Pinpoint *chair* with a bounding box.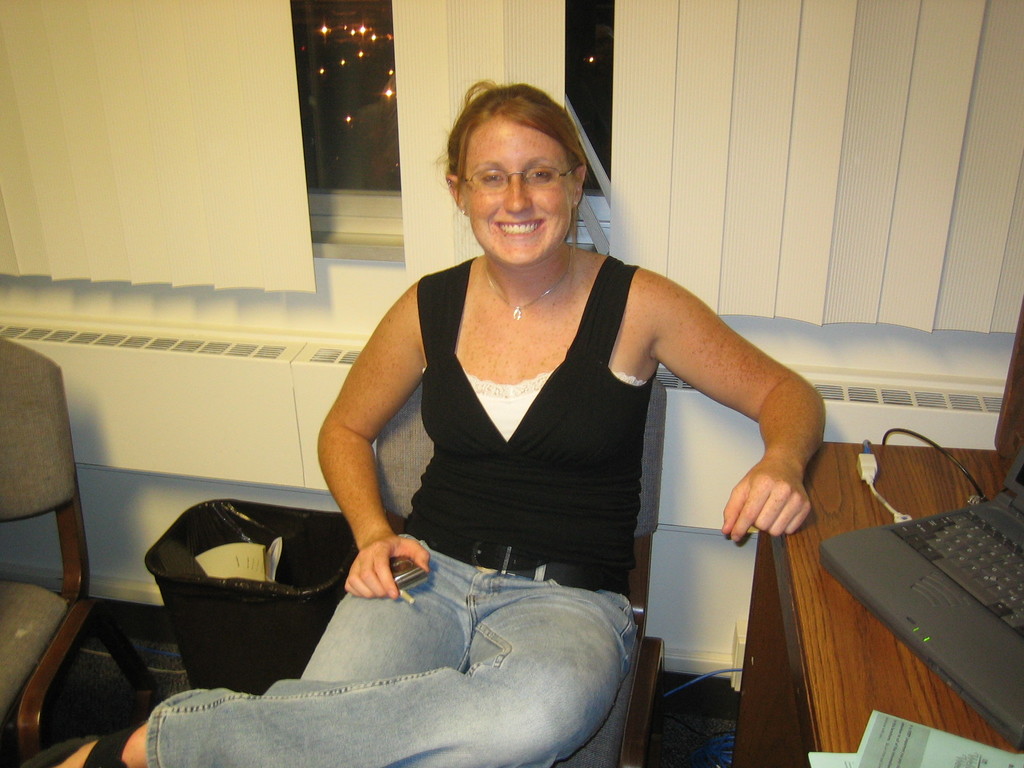
box(4, 337, 135, 721).
